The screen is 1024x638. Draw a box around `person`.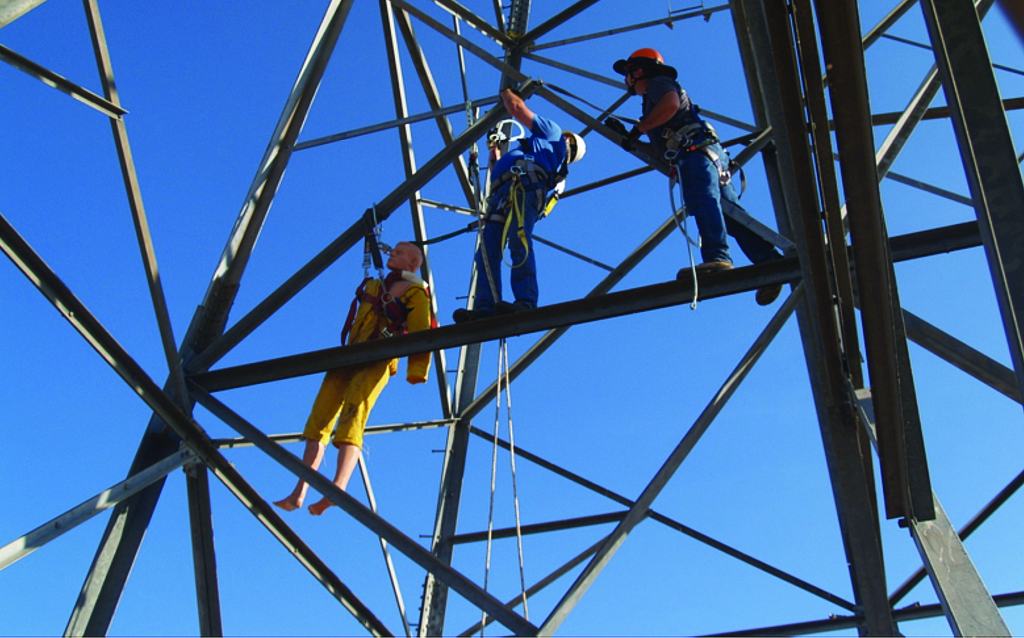
bbox=[451, 88, 588, 319].
